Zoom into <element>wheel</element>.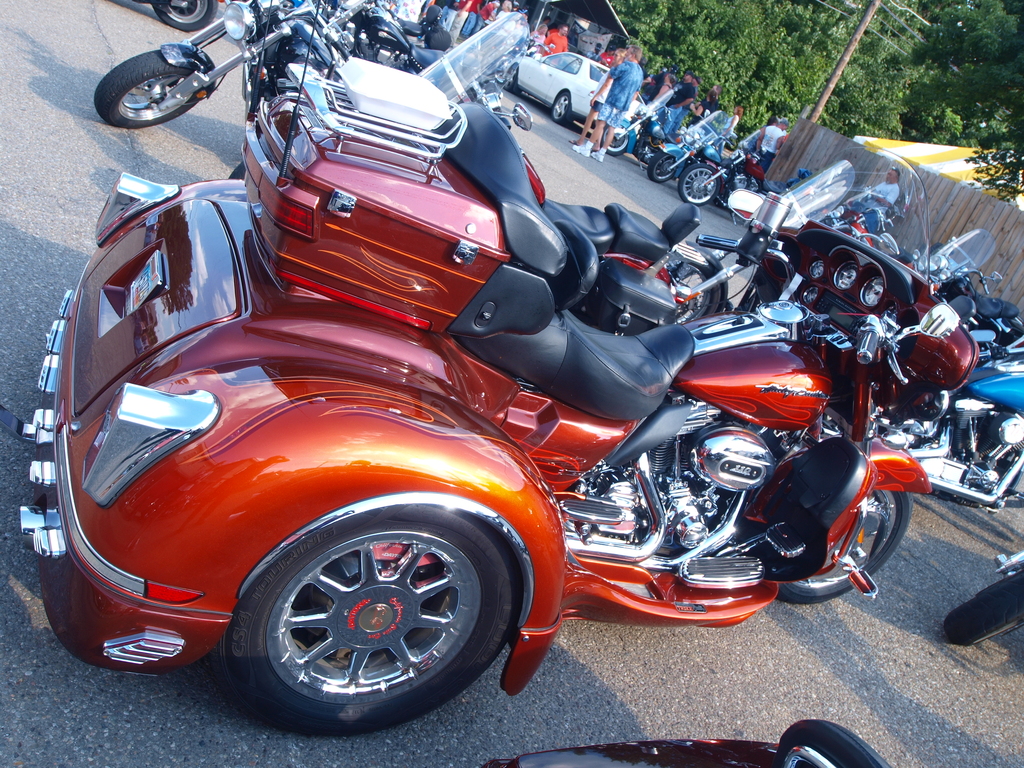
Zoom target: select_region(502, 66, 517, 90).
